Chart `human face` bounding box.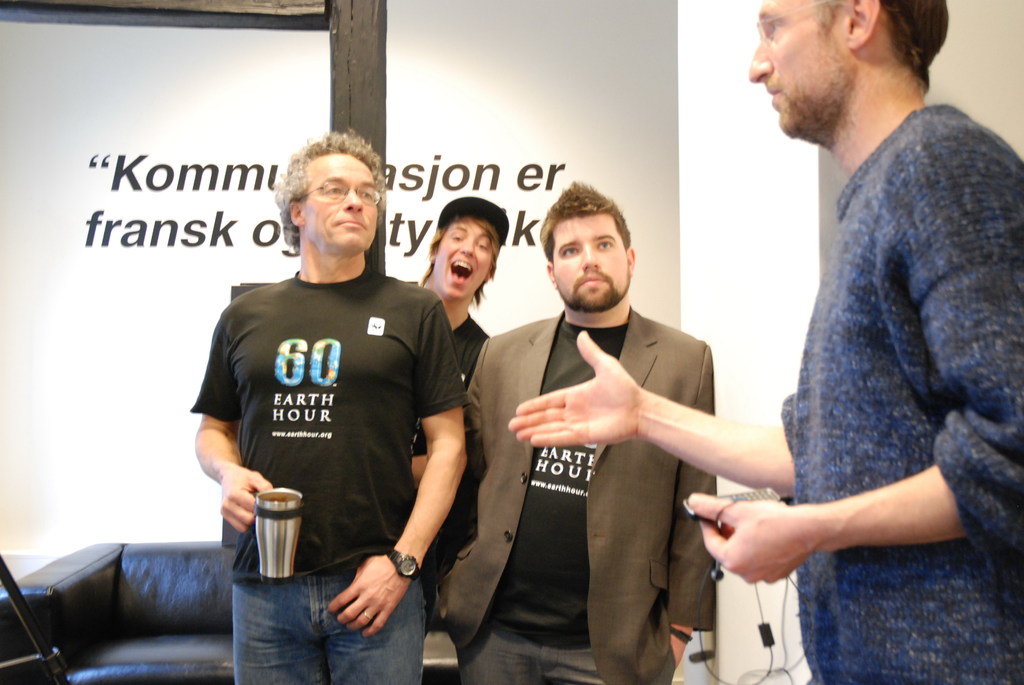
Charted: 747, 0, 845, 134.
